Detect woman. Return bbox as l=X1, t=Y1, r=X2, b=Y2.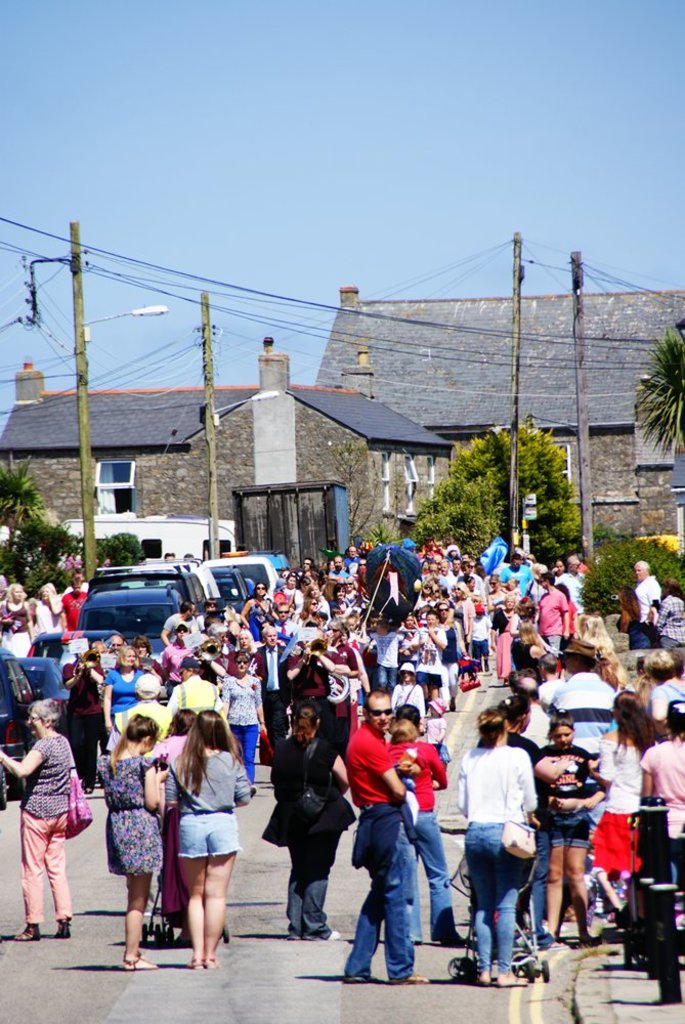
l=454, t=707, r=545, b=987.
